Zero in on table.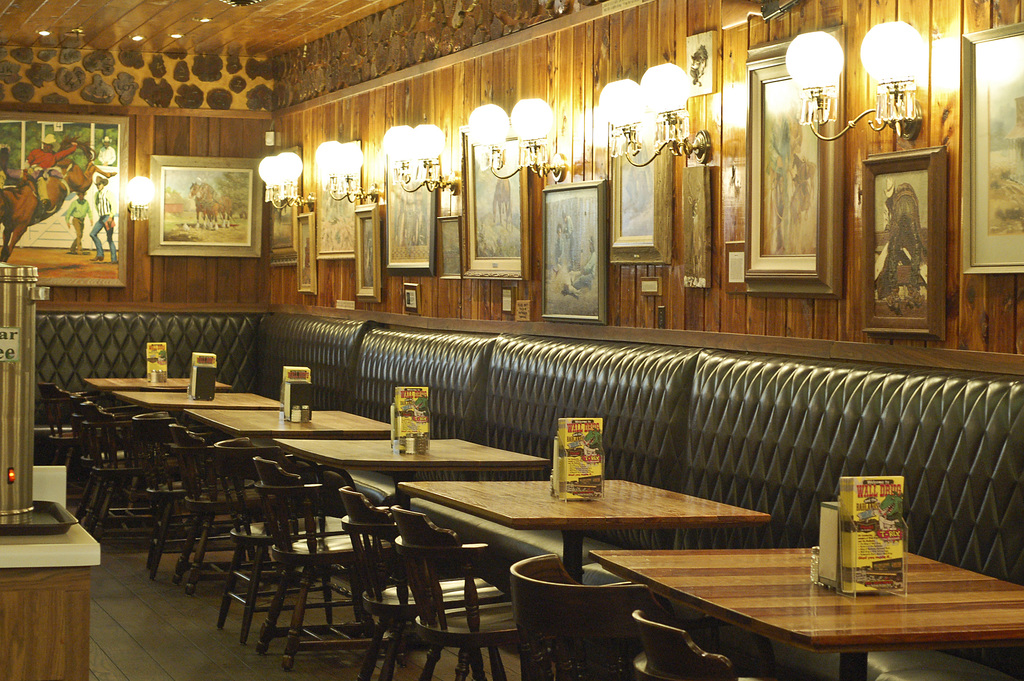
Zeroed in: (273, 435, 548, 600).
